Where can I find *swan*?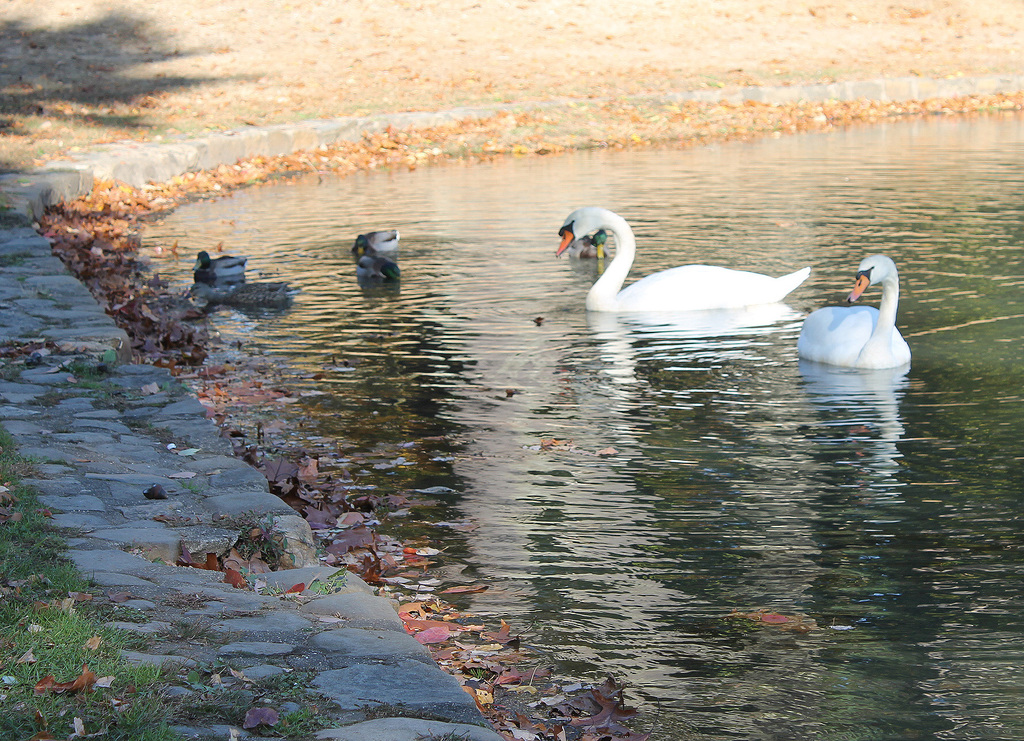
You can find it at bbox=(570, 193, 840, 329).
